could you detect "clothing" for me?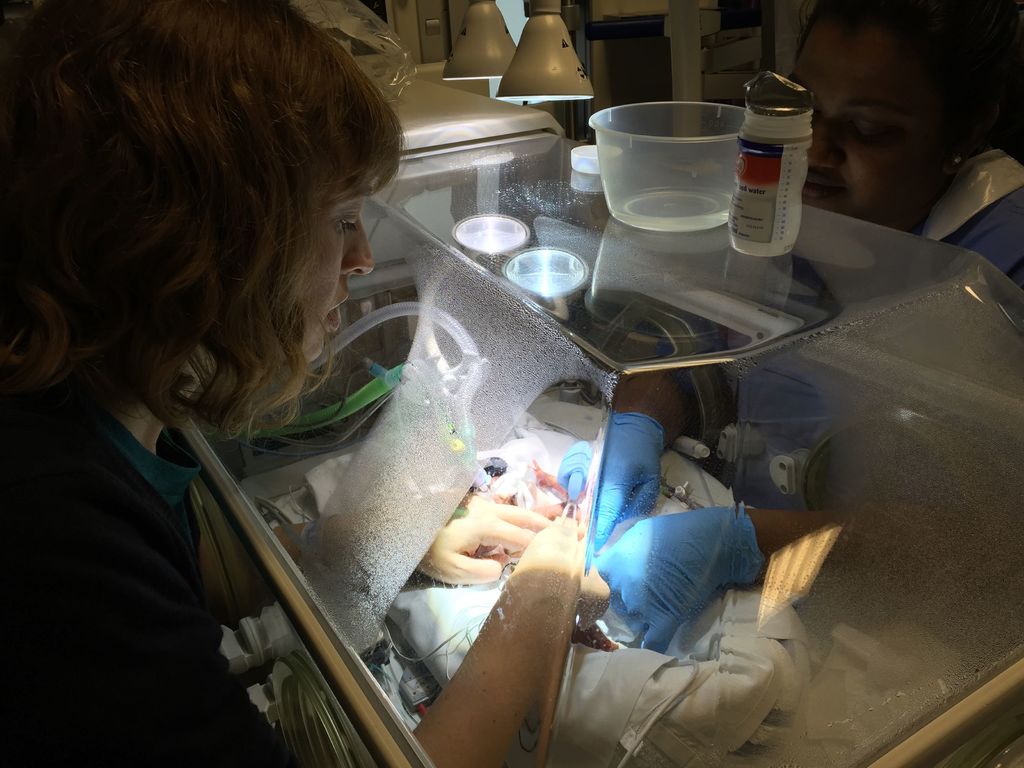
Detection result: l=0, t=397, r=310, b=767.
